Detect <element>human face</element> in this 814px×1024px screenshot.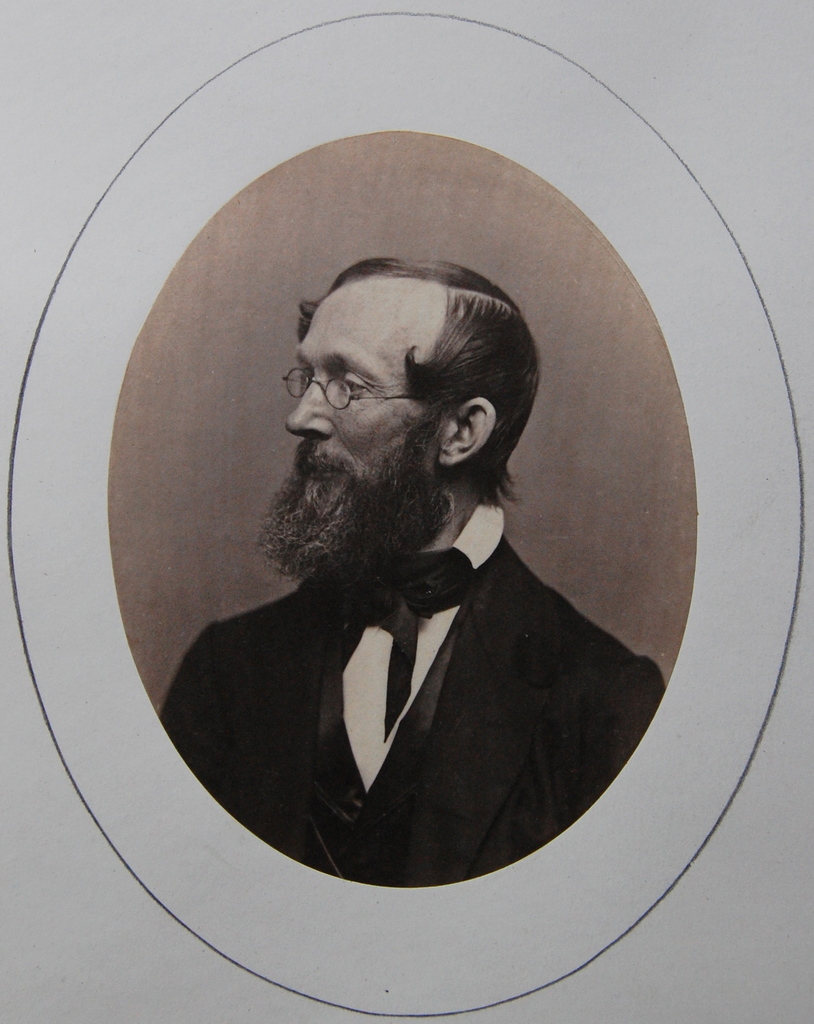
Detection: 282/274/432/509.
